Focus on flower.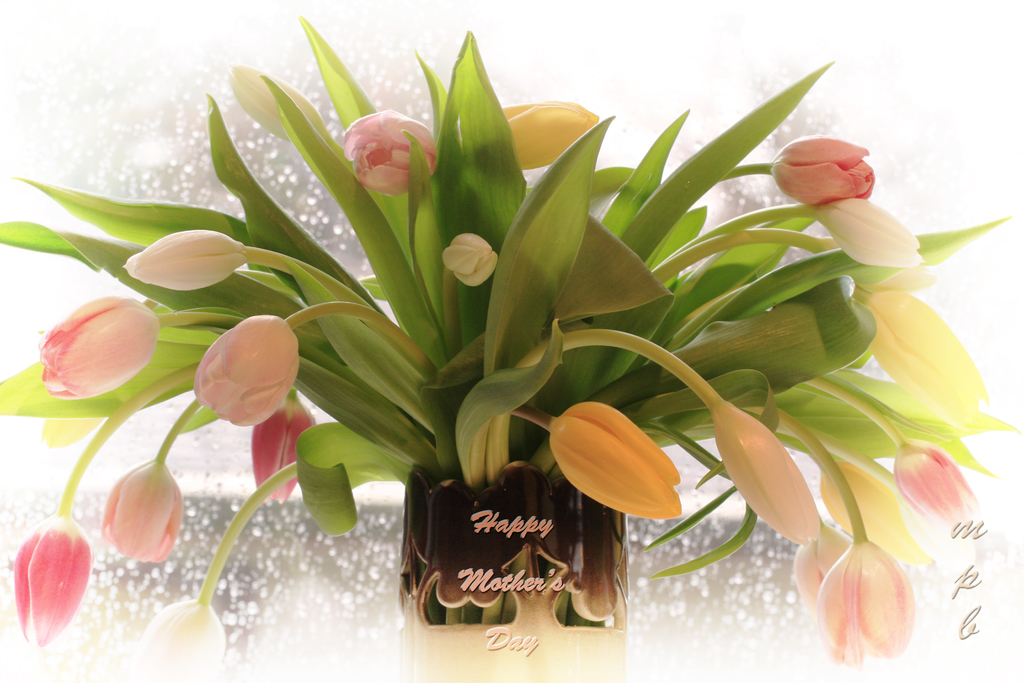
Focused at {"x1": 890, "y1": 438, "x2": 977, "y2": 521}.
